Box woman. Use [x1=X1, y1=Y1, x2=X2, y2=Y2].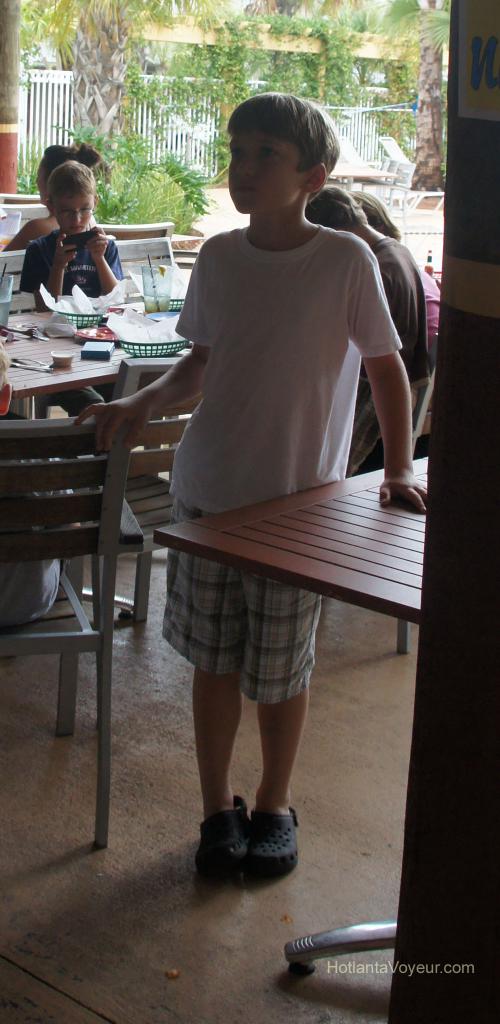
[x1=3, y1=140, x2=104, y2=248].
